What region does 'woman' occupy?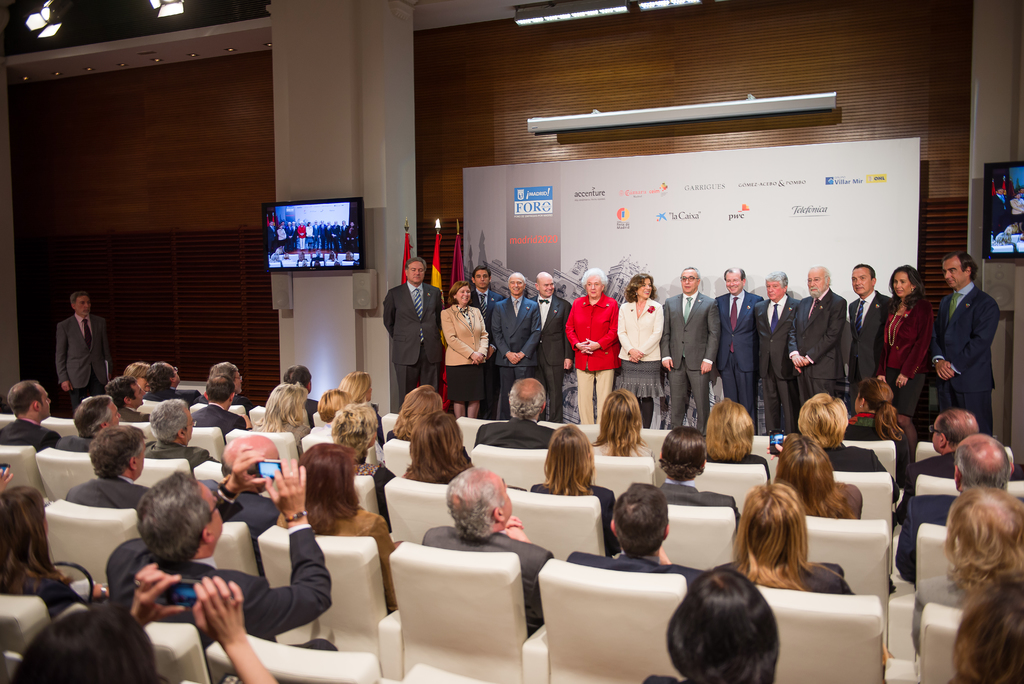
713:482:858:597.
